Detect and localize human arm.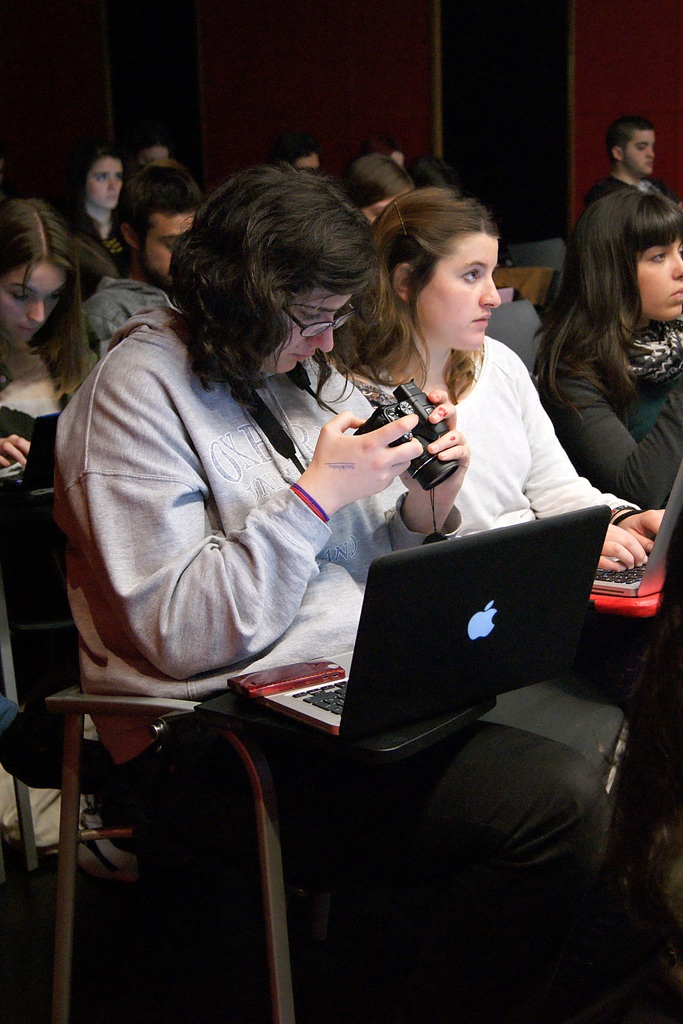
Localized at detection(554, 318, 681, 515).
